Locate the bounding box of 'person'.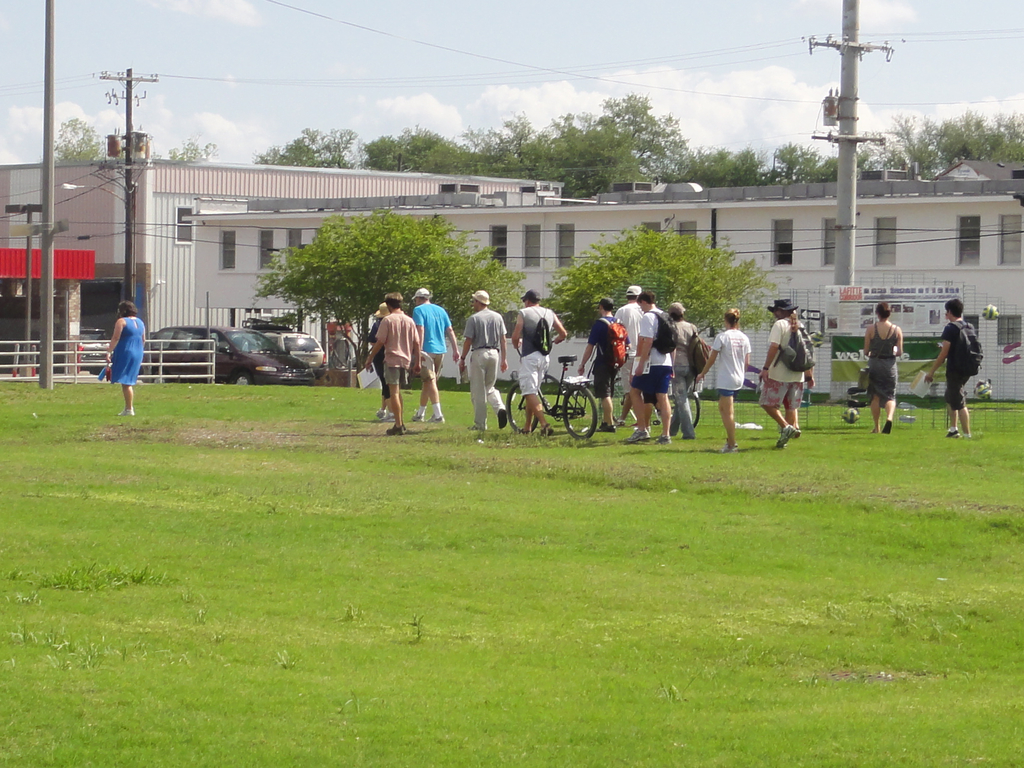
Bounding box: (457, 290, 508, 429).
